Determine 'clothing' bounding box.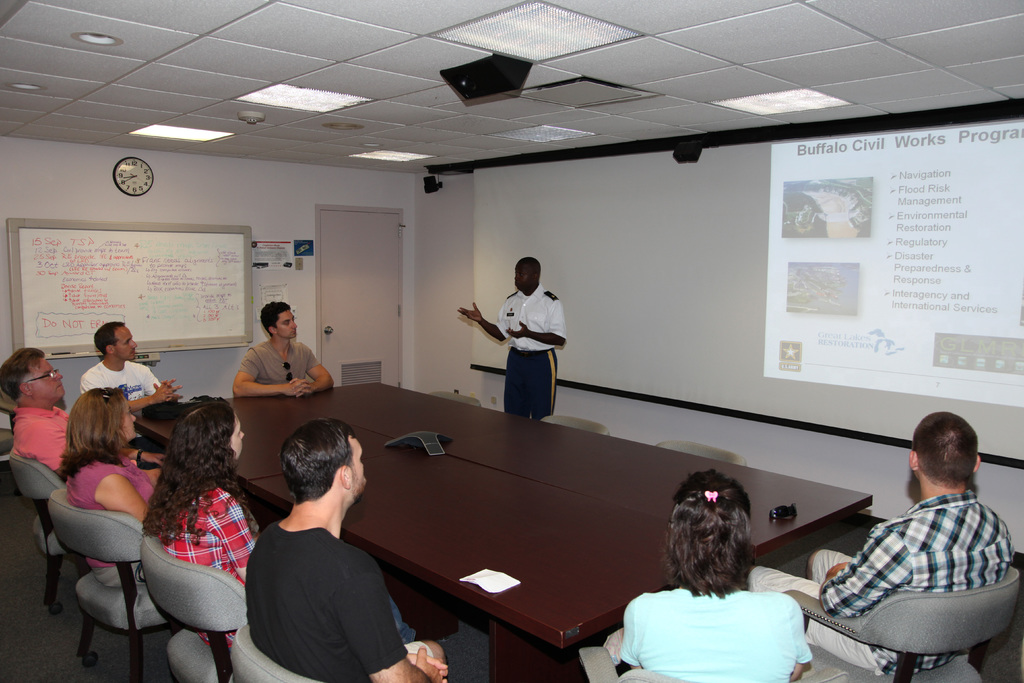
Determined: pyautogui.locateOnScreen(78, 362, 164, 402).
